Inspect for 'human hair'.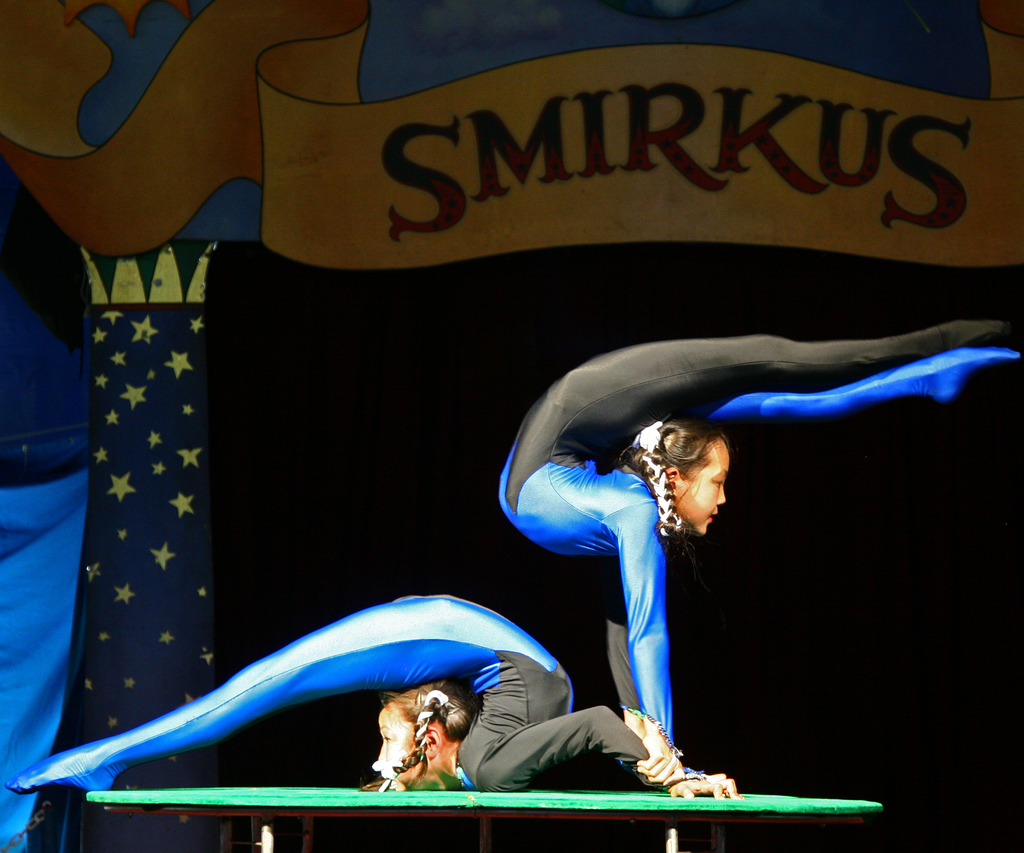
Inspection: region(616, 412, 735, 569).
